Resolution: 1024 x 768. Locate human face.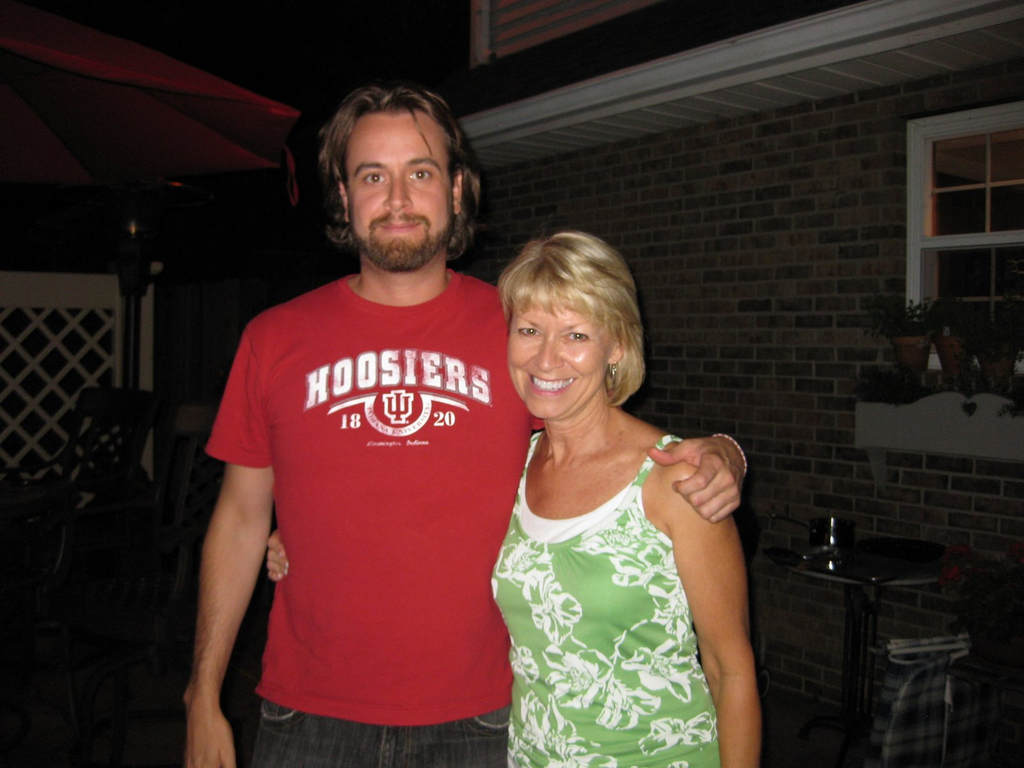
[344, 110, 452, 269].
